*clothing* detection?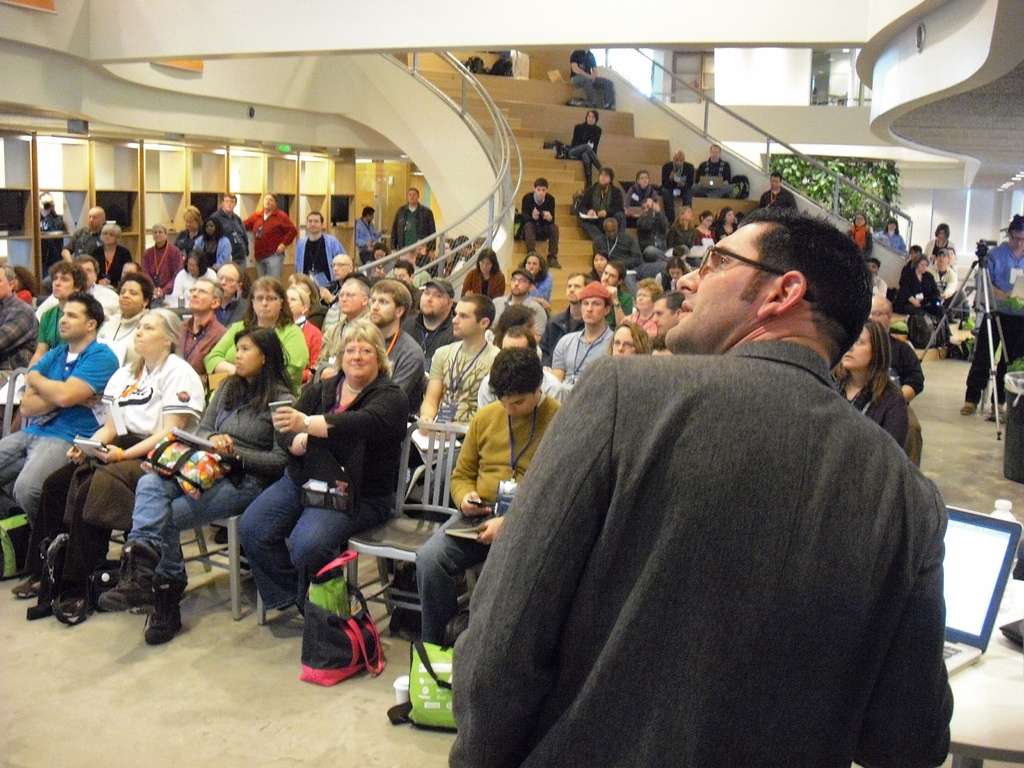
l=923, t=233, r=957, b=258
